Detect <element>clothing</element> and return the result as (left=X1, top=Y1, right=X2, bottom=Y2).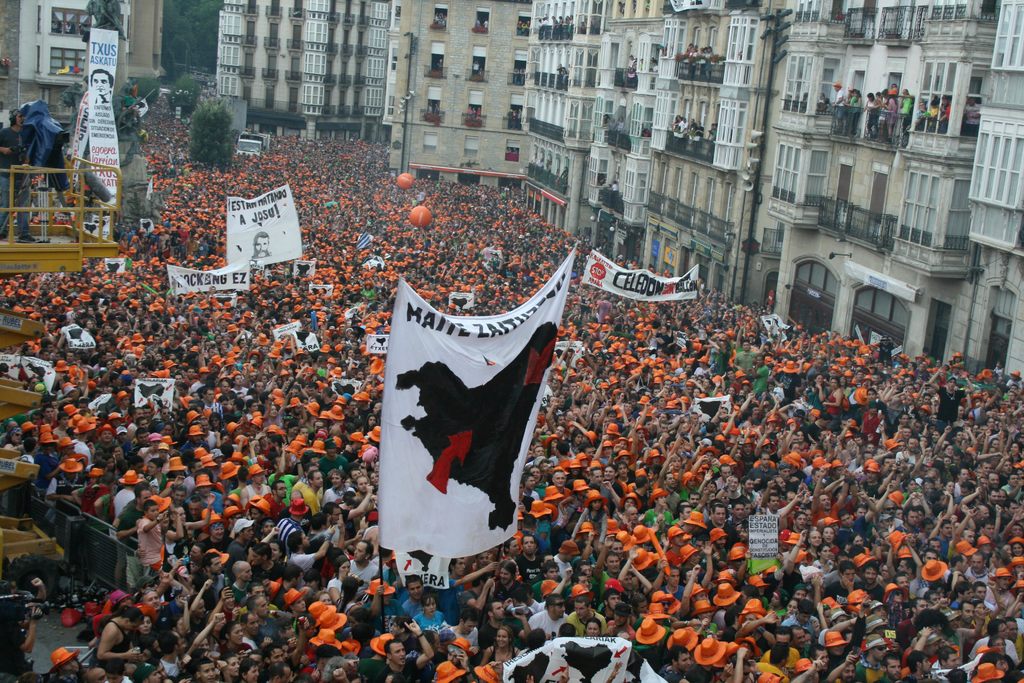
(left=286, top=547, right=316, bottom=572).
